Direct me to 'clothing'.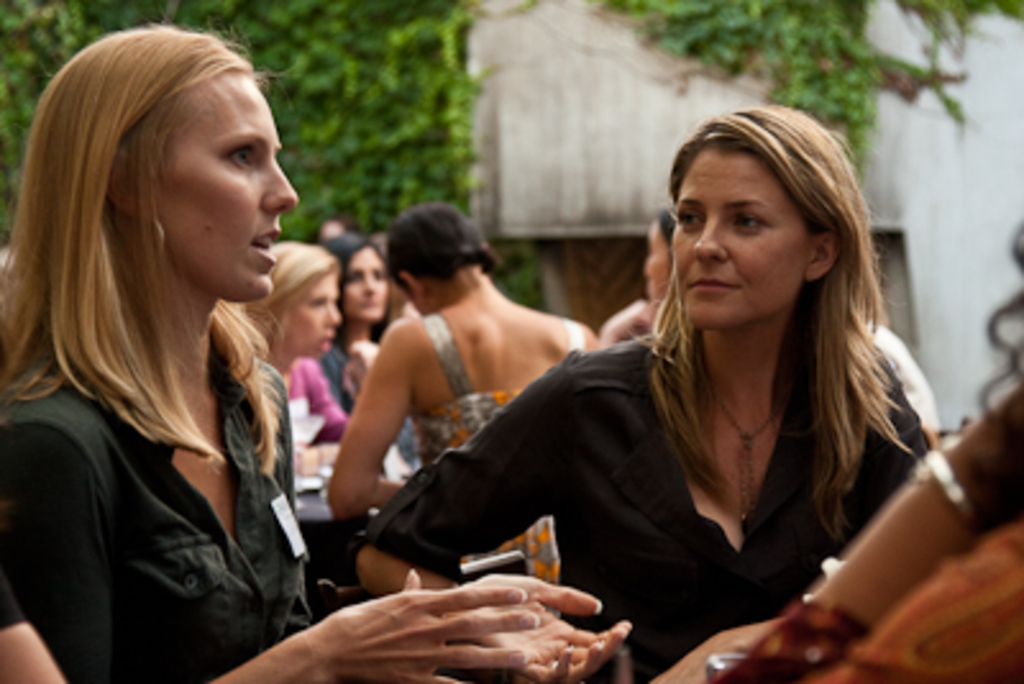
Direction: (456, 284, 955, 643).
